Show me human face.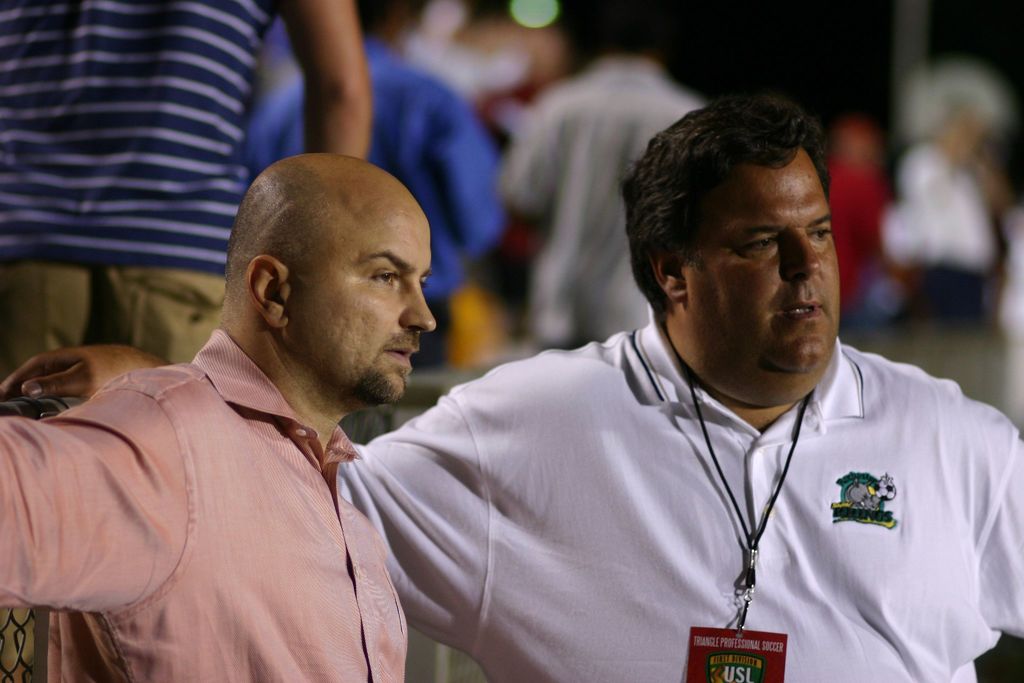
human face is here: x1=293 y1=192 x2=435 y2=413.
